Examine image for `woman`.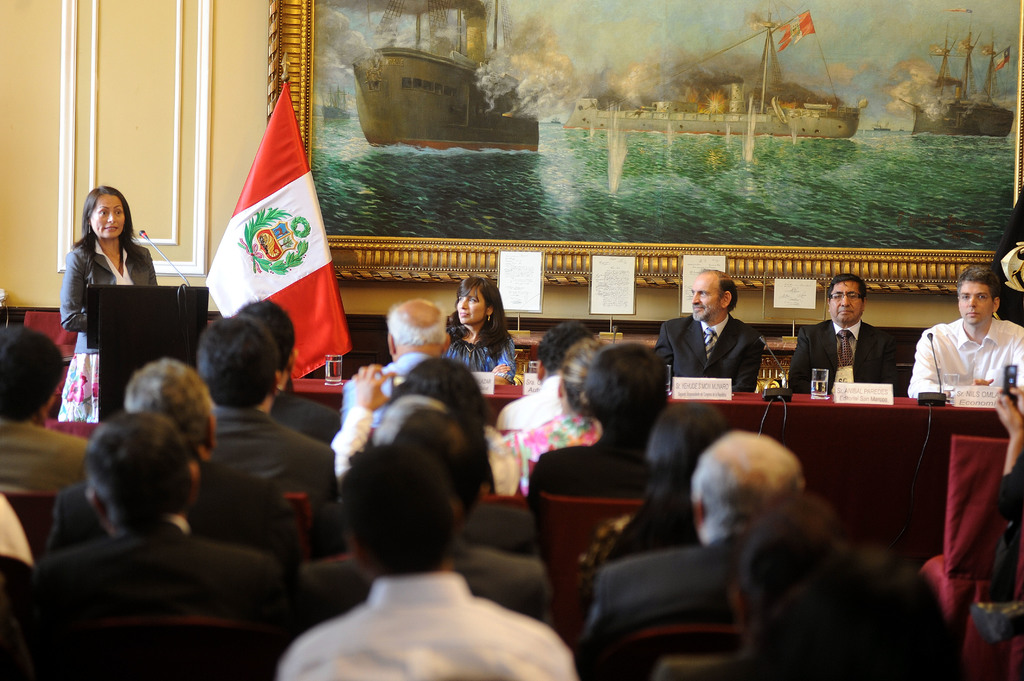
Examination result: left=49, top=173, right=149, bottom=335.
